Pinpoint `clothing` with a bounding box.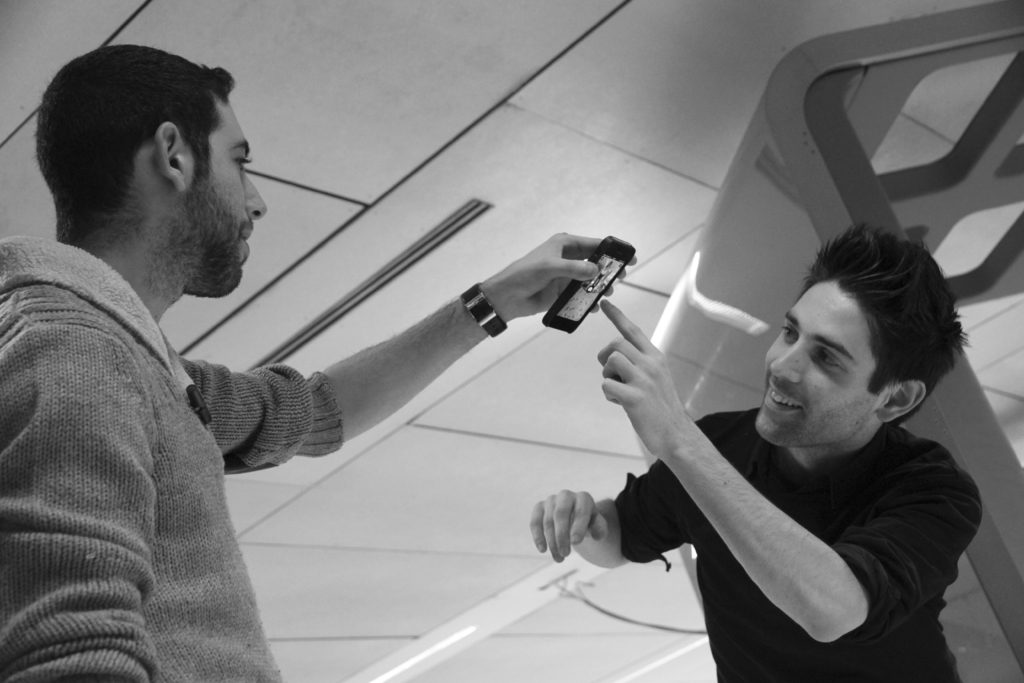
(0, 234, 348, 682).
